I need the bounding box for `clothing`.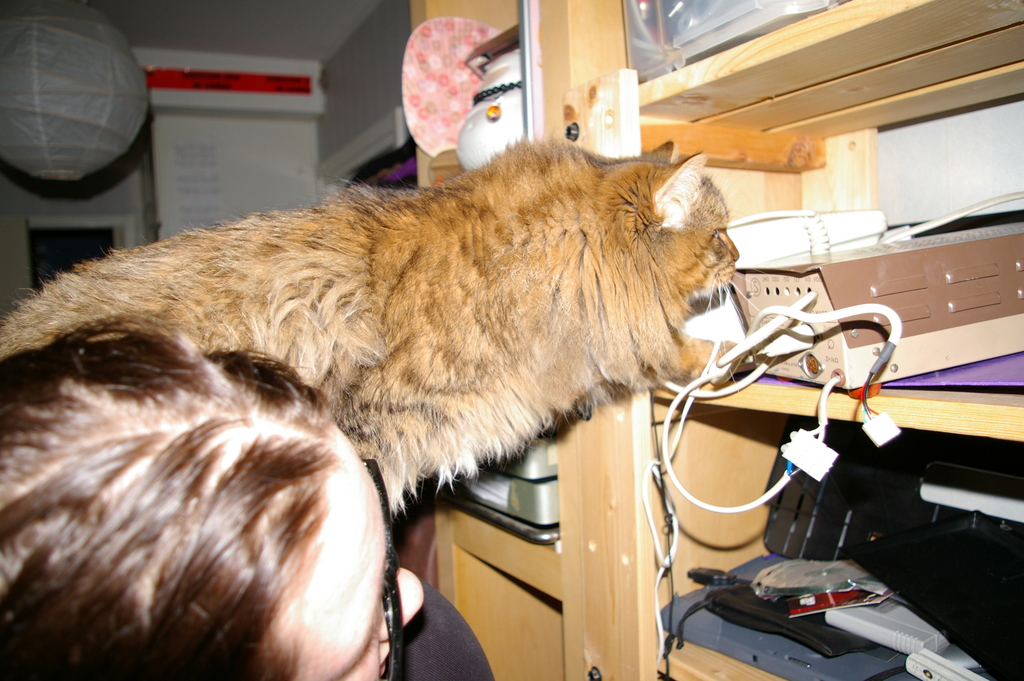
Here it is: (388, 582, 493, 680).
